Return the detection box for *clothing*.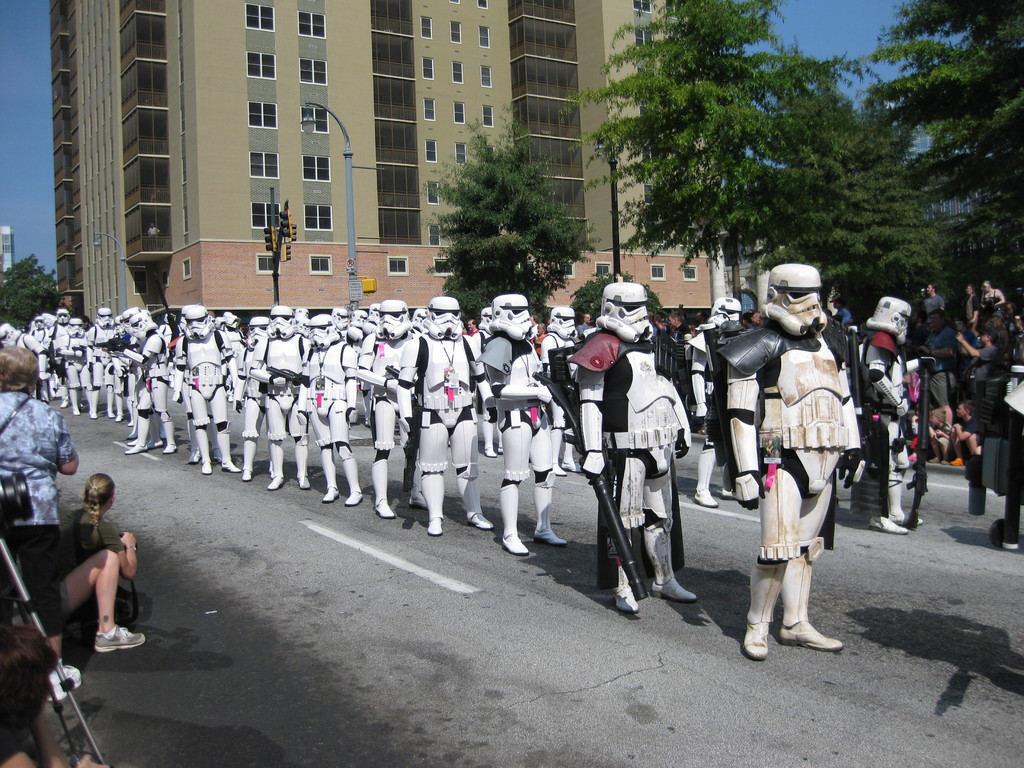
(931, 424, 957, 451).
